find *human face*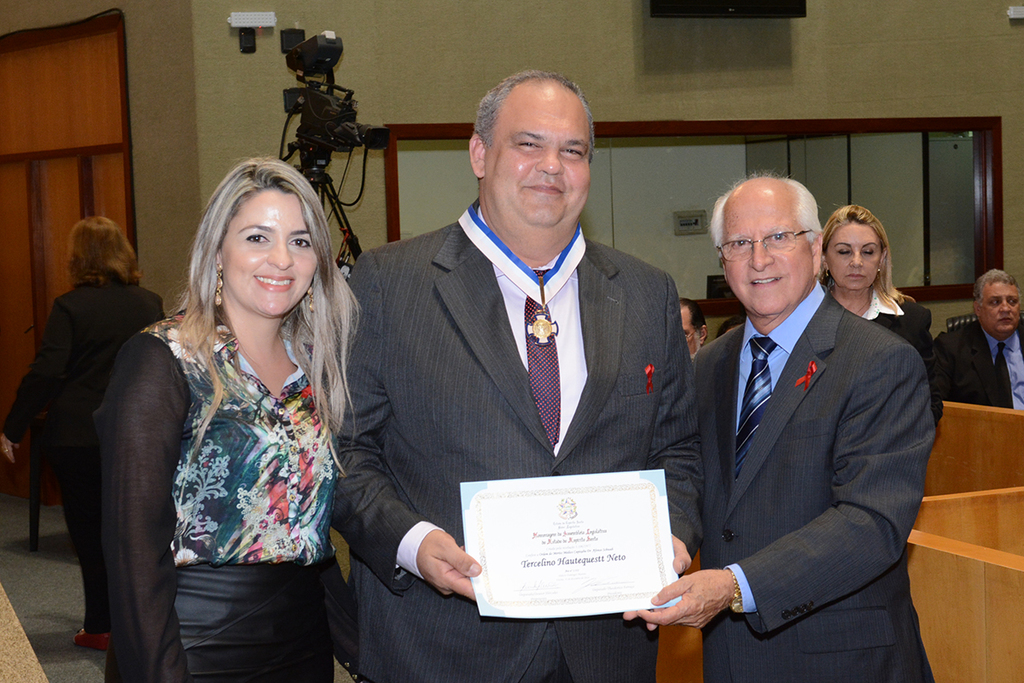
824:222:881:289
